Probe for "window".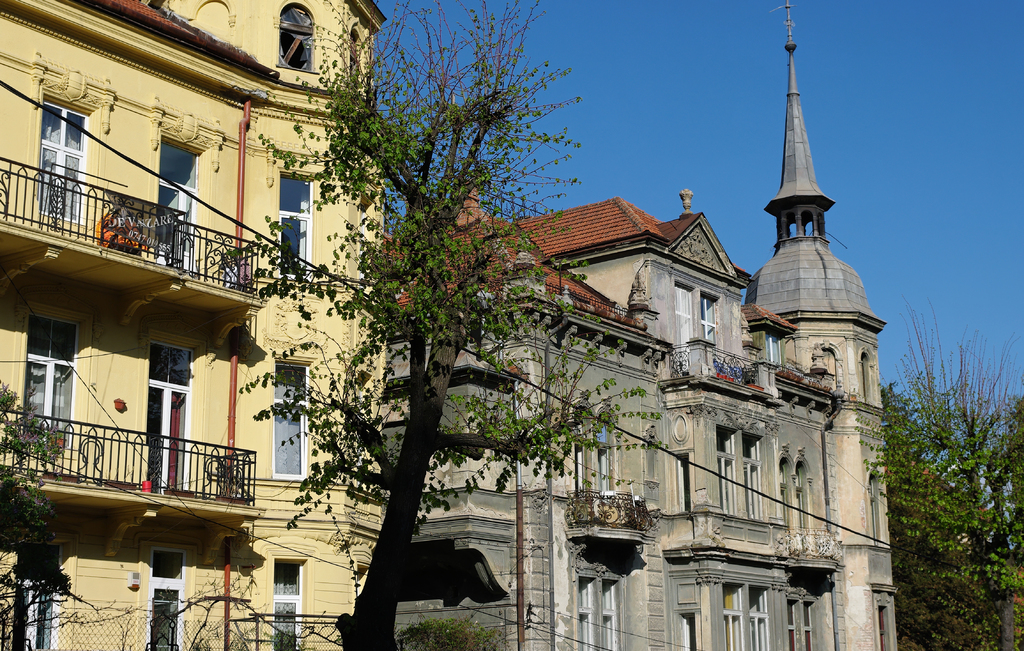
Probe result: l=875, t=599, r=892, b=650.
